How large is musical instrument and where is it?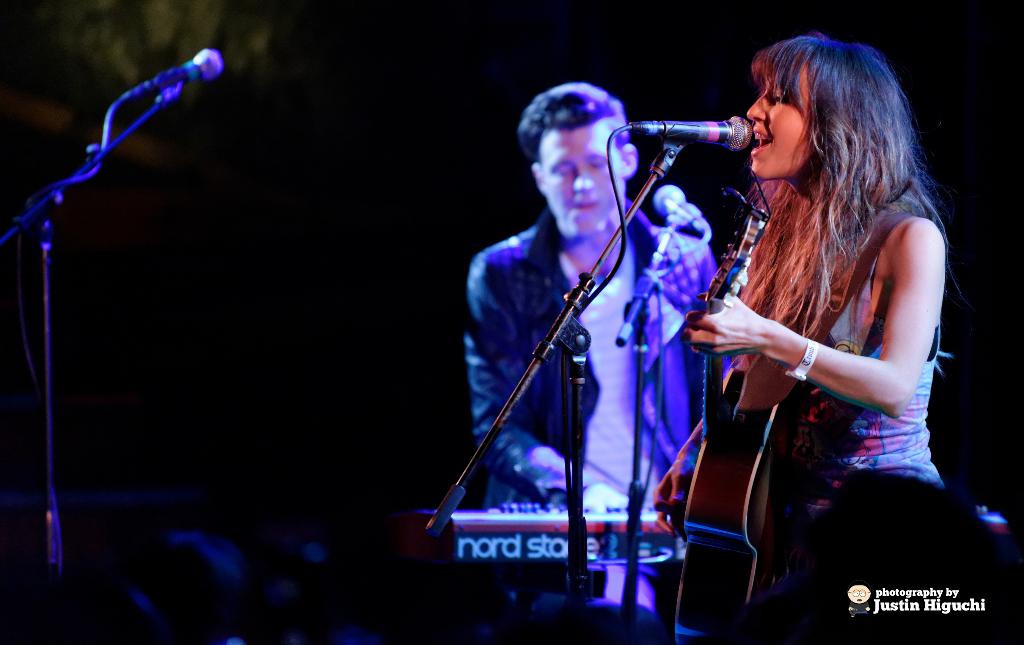
Bounding box: x1=414 y1=502 x2=666 y2=610.
